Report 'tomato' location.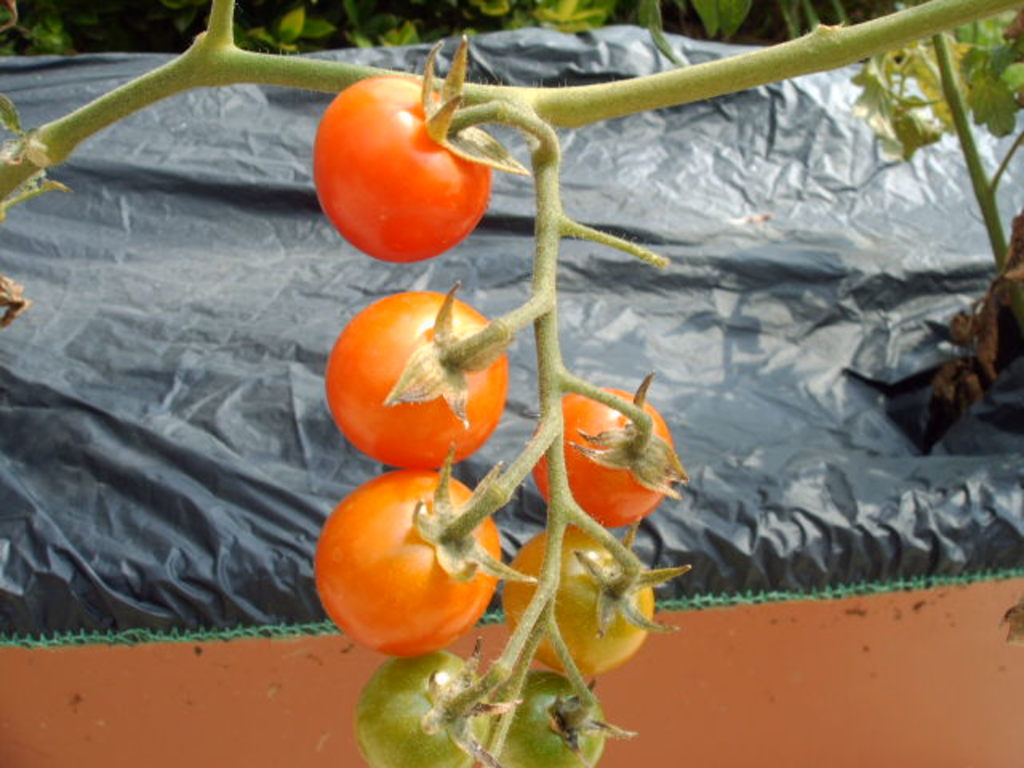
Report: pyautogui.locateOnScreen(504, 669, 638, 766).
